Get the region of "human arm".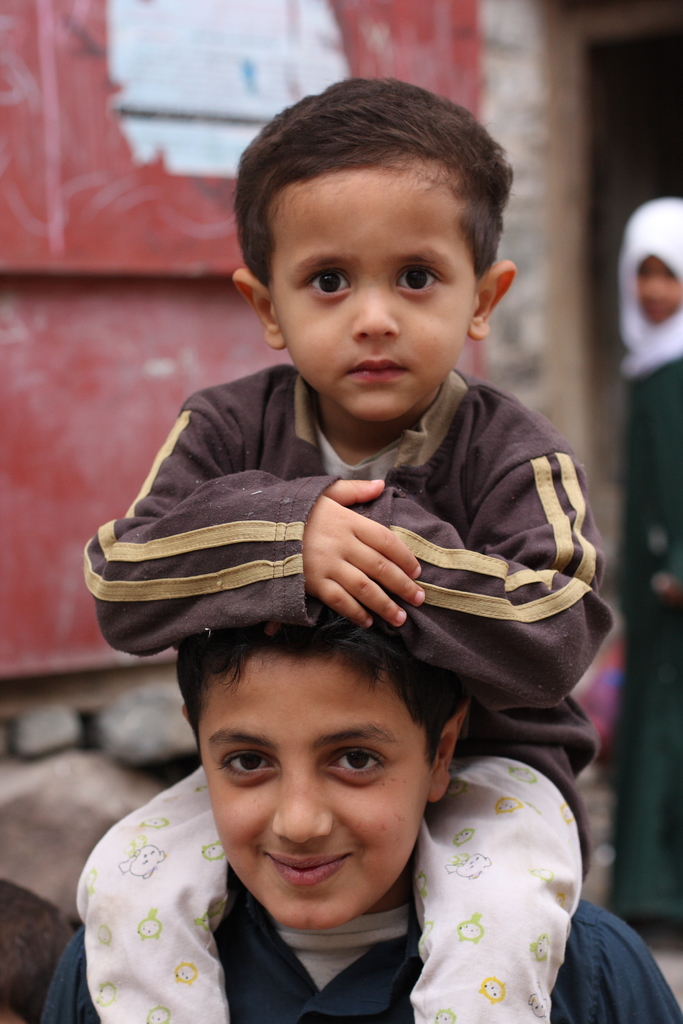
(x1=90, y1=408, x2=423, y2=649).
